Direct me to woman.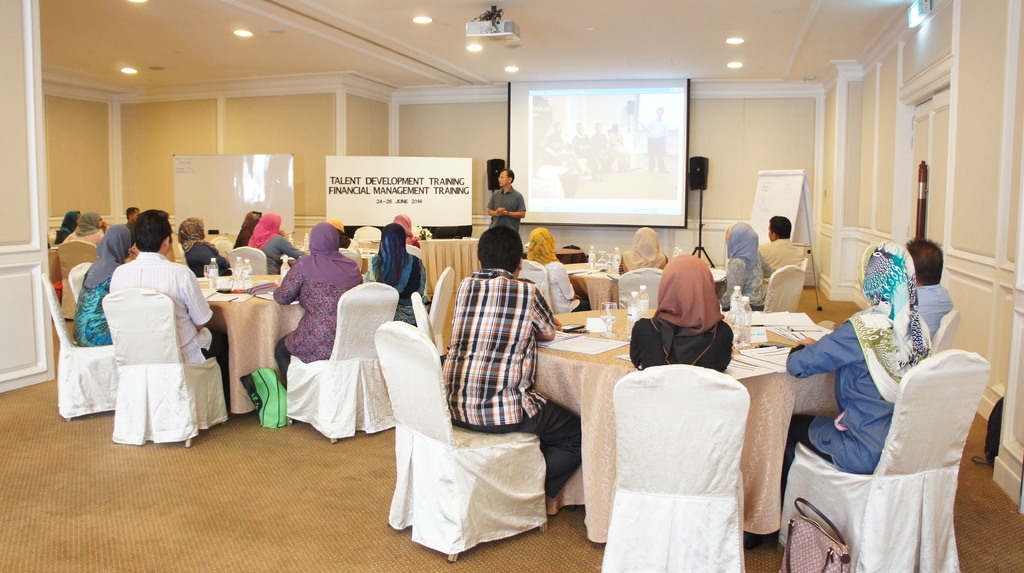
Direction: (left=630, top=256, right=731, bottom=373).
